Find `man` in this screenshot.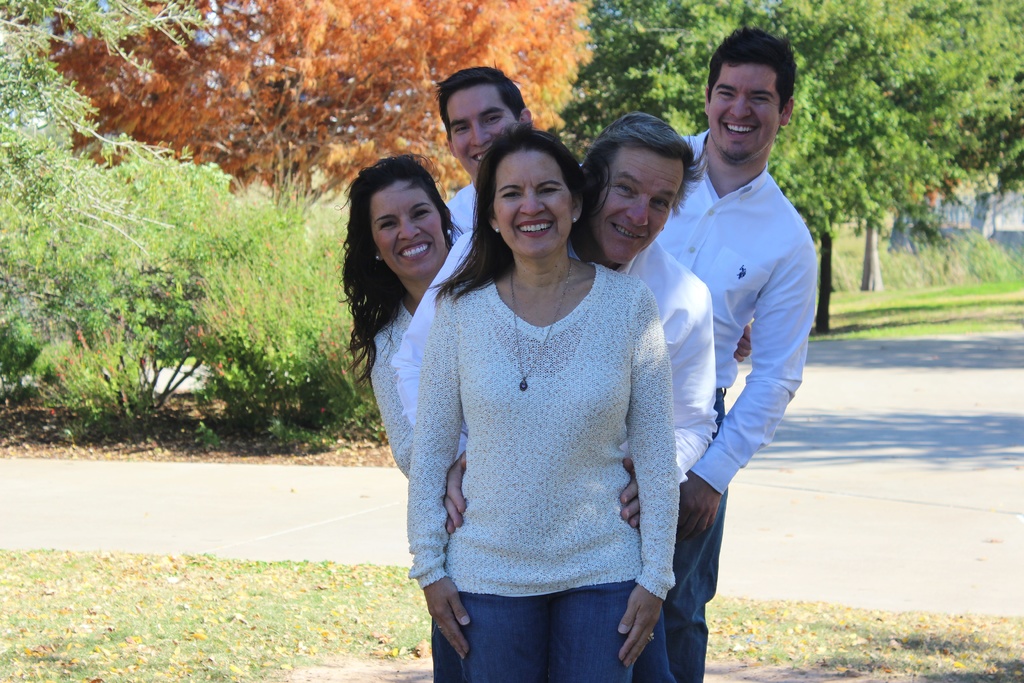
The bounding box for `man` is (x1=383, y1=107, x2=716, y2=530).
